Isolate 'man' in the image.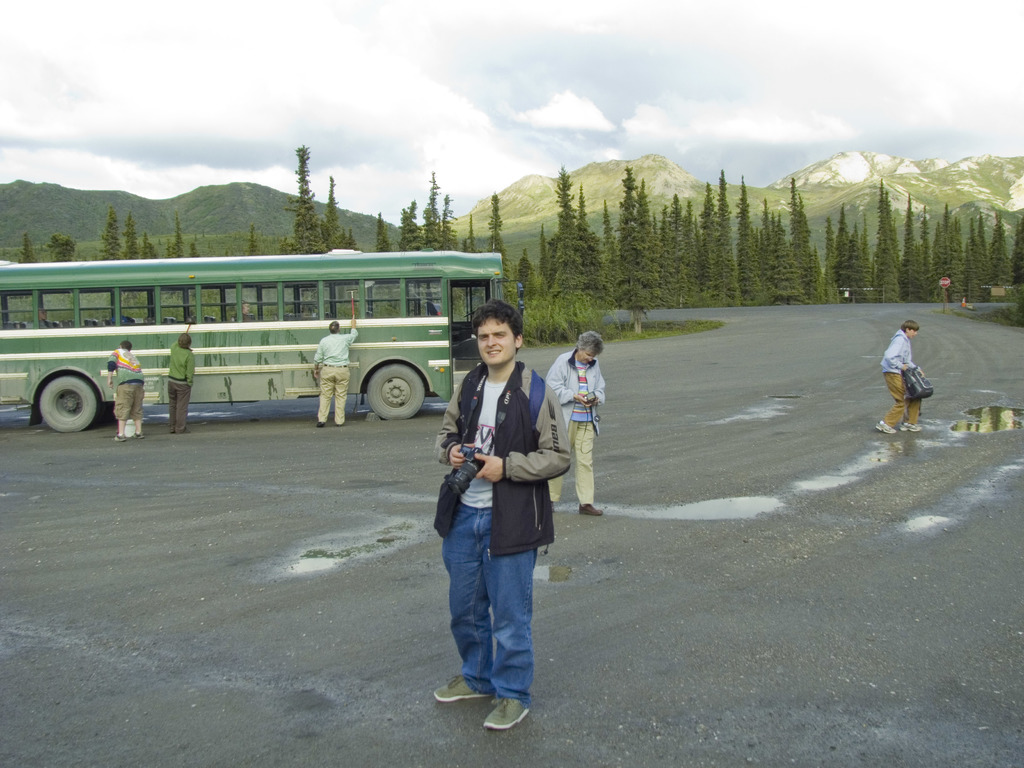
Isolated region: x1=431, y1=301, x2=564, y2=724.
